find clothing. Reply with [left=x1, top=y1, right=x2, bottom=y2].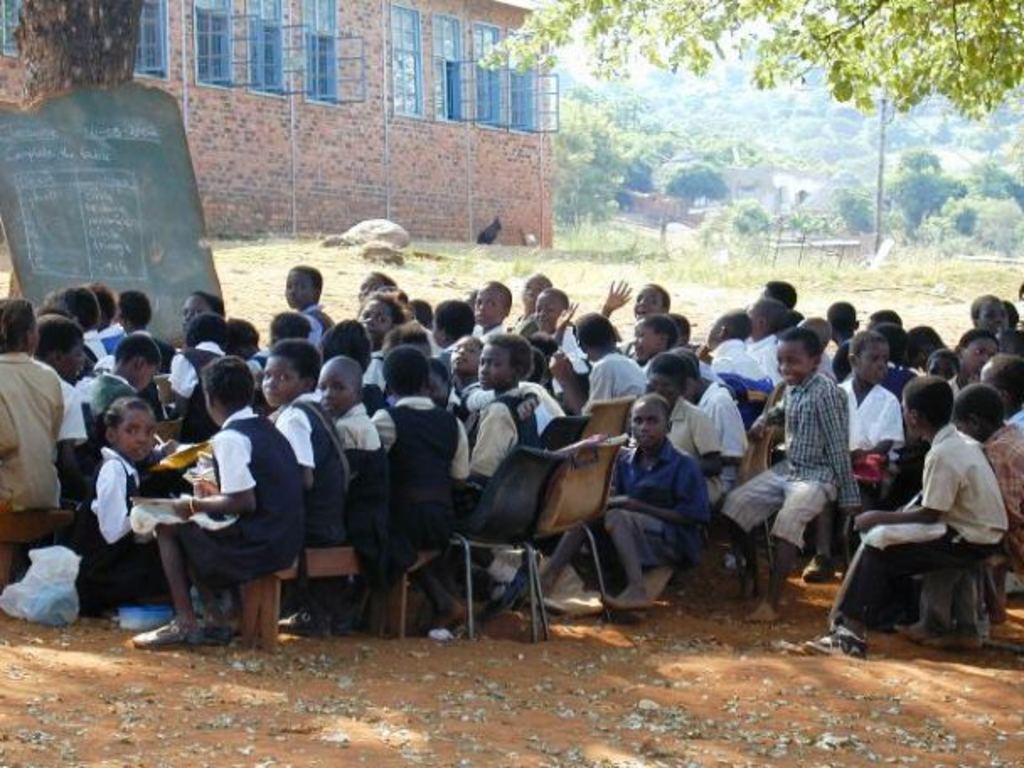
[left=839, top=384, right=913, bottom=520].
